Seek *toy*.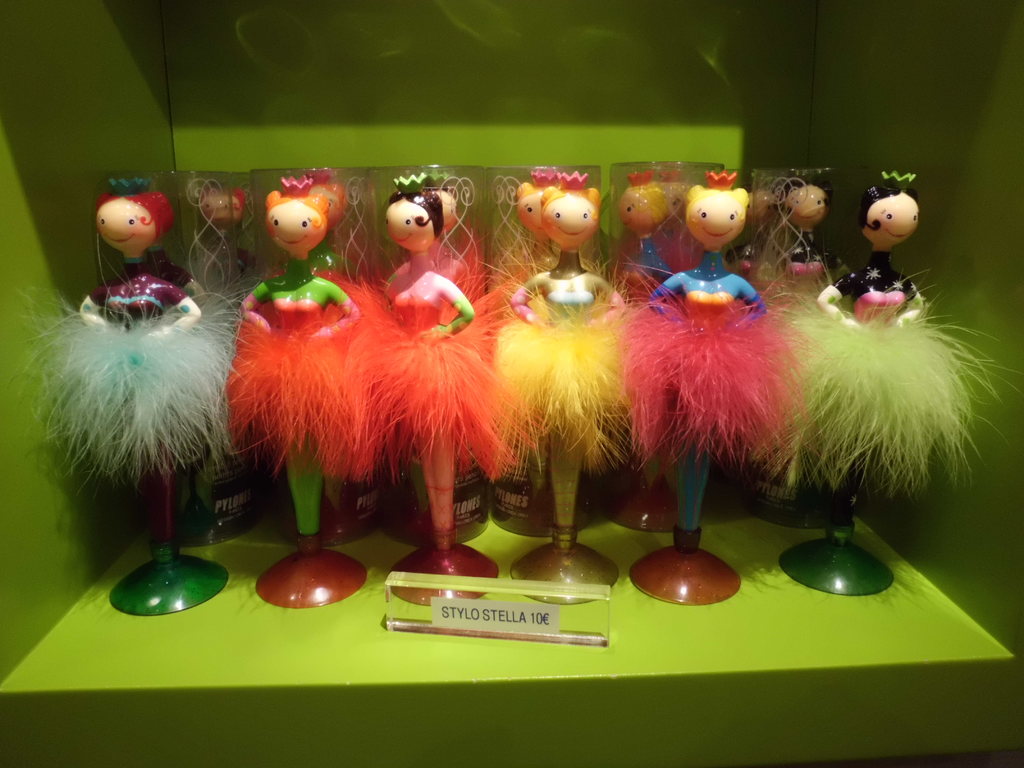
rect(613, 167, 680, 305).
